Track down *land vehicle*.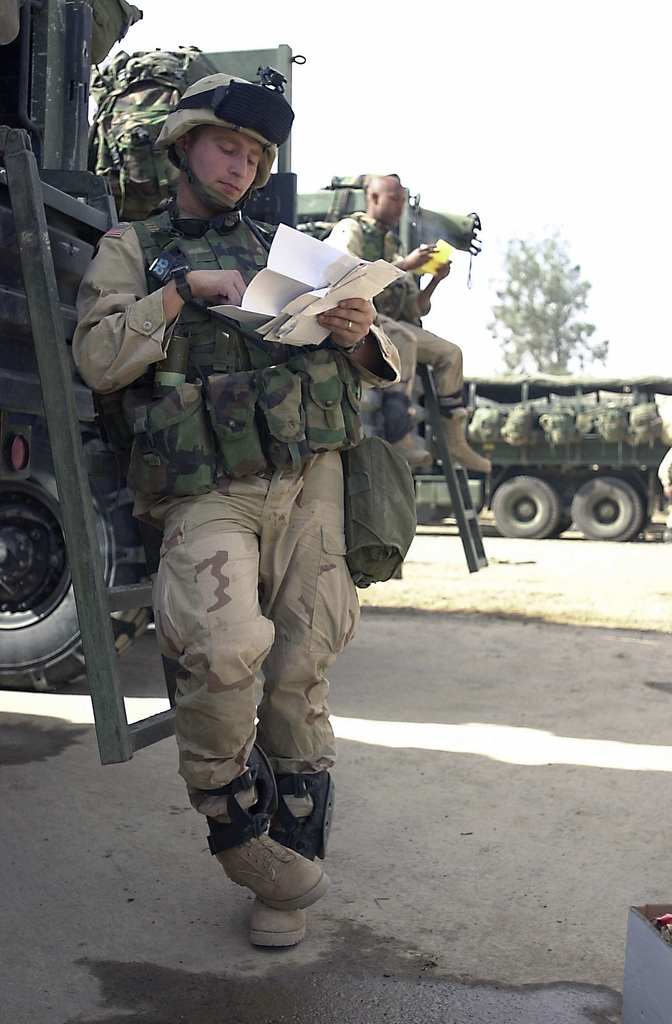
Tracked to box(0, 3, 493, 762).
